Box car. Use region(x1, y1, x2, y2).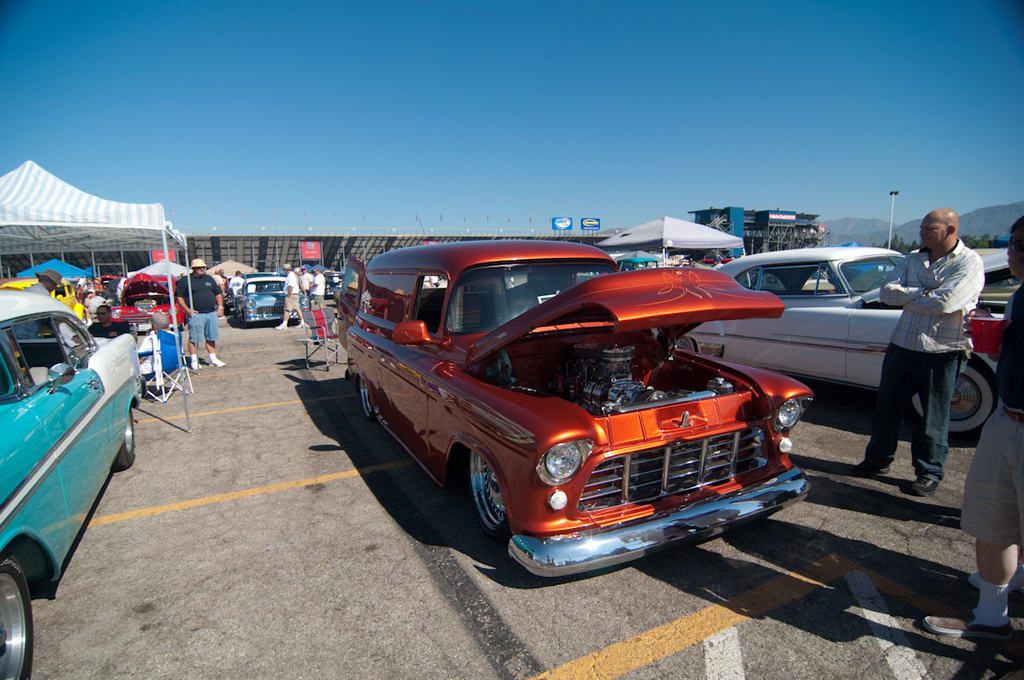
region(0, 288, 147, 679).
